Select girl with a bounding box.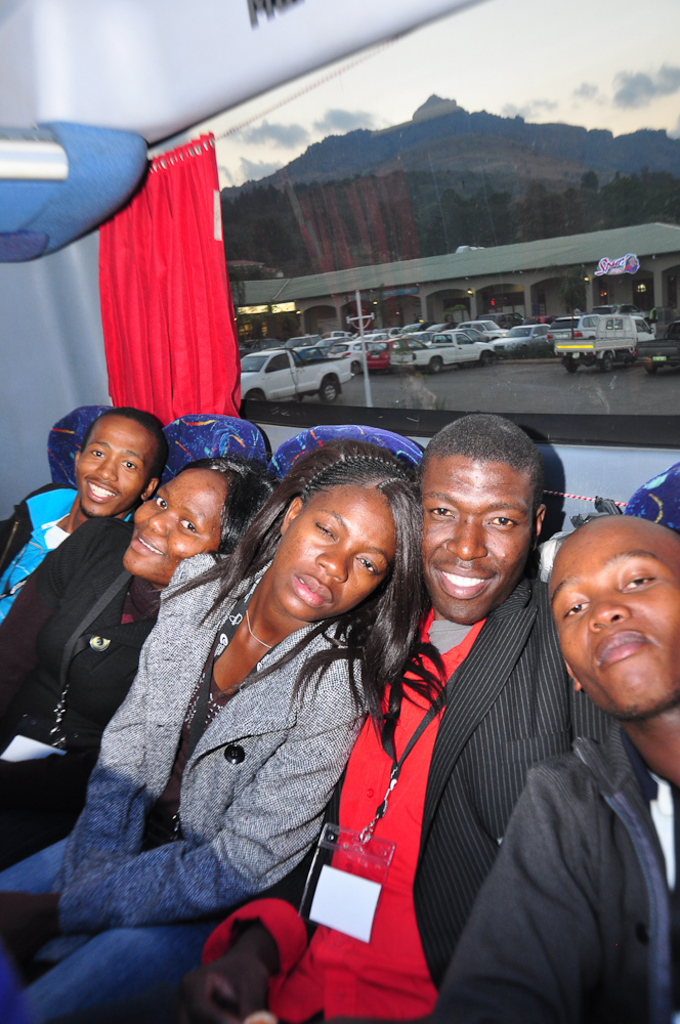
Rect(0, 457, 273, 868).
